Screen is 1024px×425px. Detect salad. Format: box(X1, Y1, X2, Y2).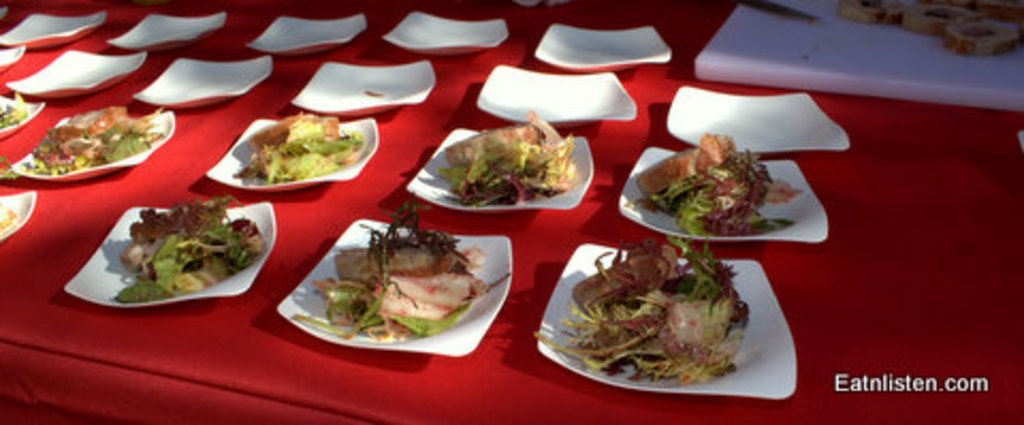
box(433, 107, 580, 209).
